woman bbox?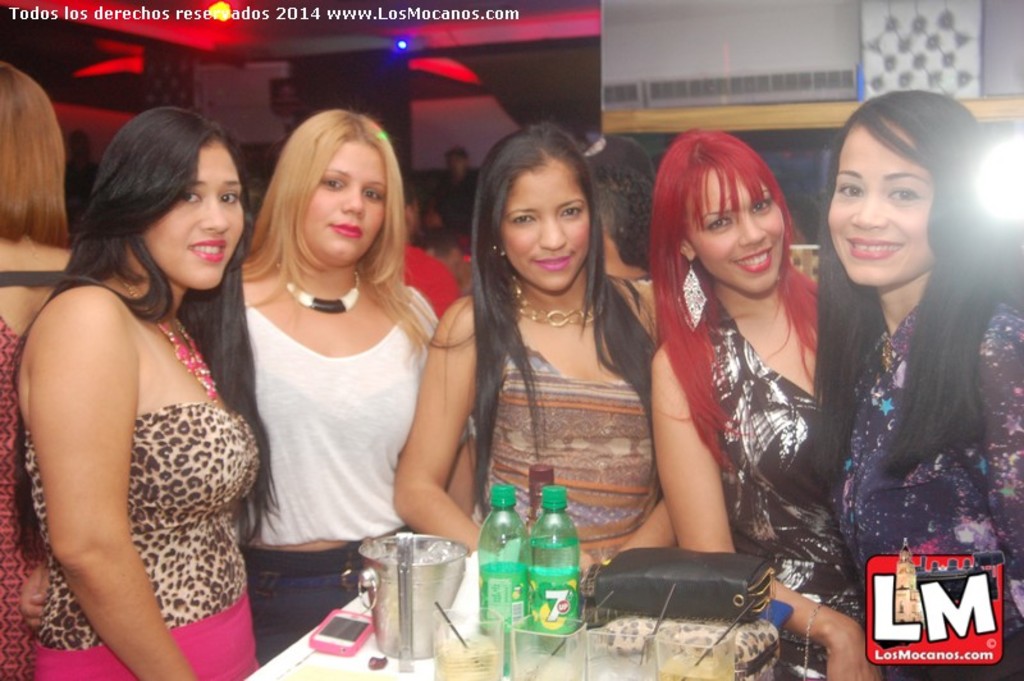
[left=23, top=100, right=283, bottom=680]
